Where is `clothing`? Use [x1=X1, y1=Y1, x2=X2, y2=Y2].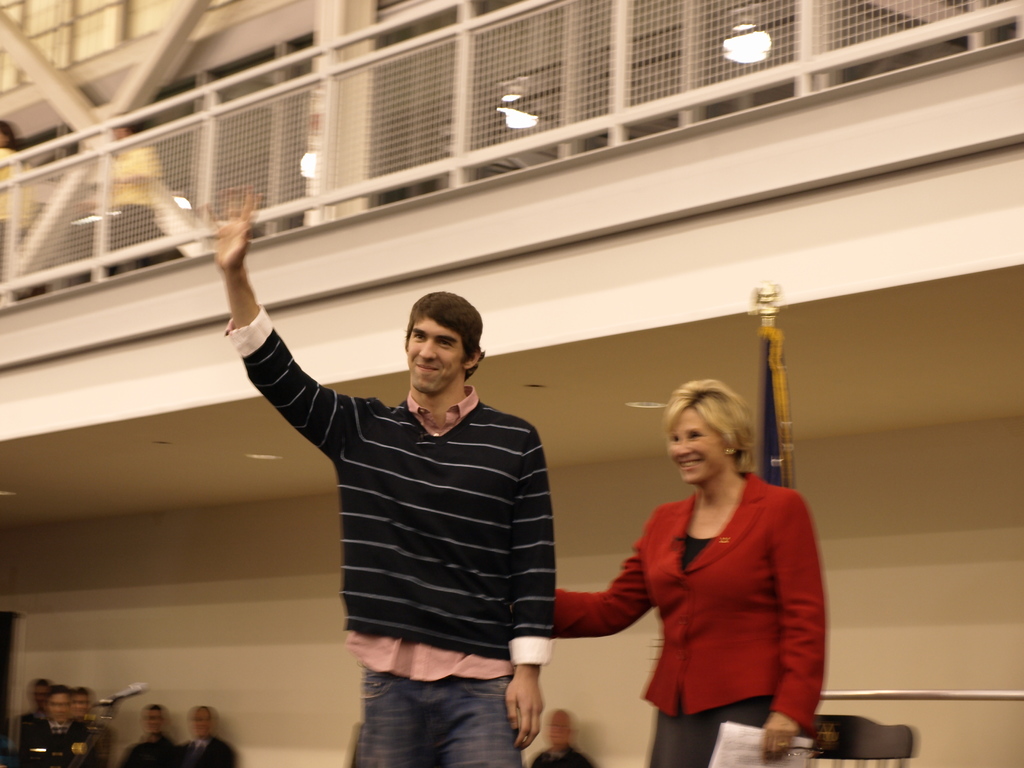
[x1=534, y1=741, x2=597, y2=767].
